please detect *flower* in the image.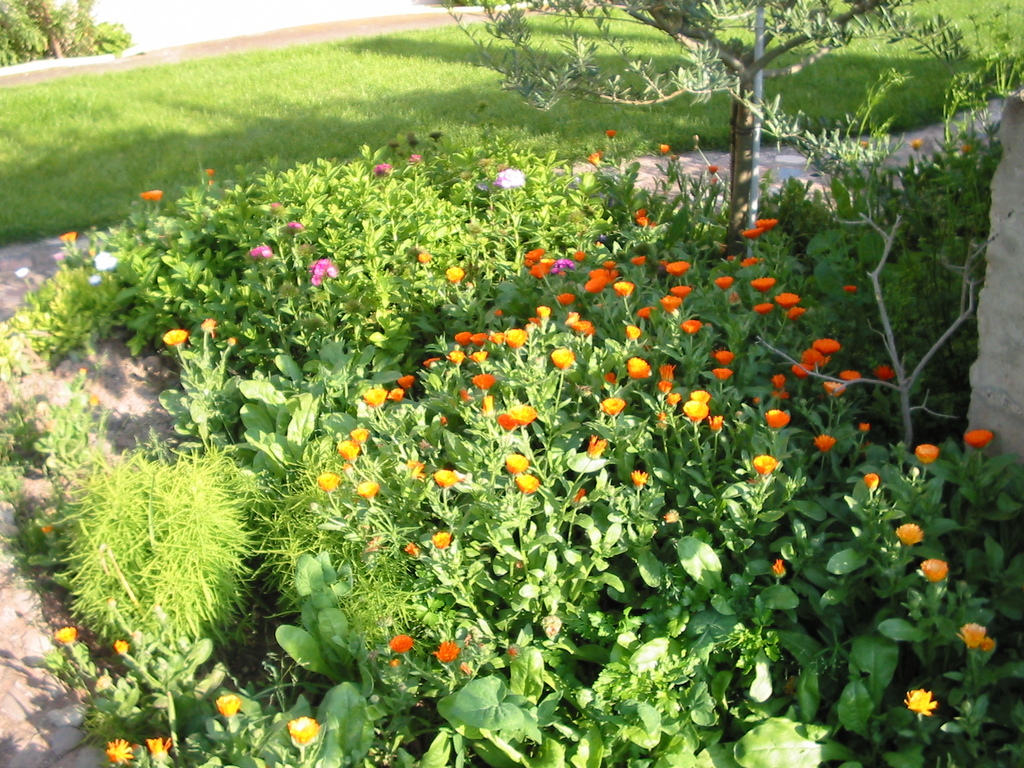
[431, 466, 458, 490].
